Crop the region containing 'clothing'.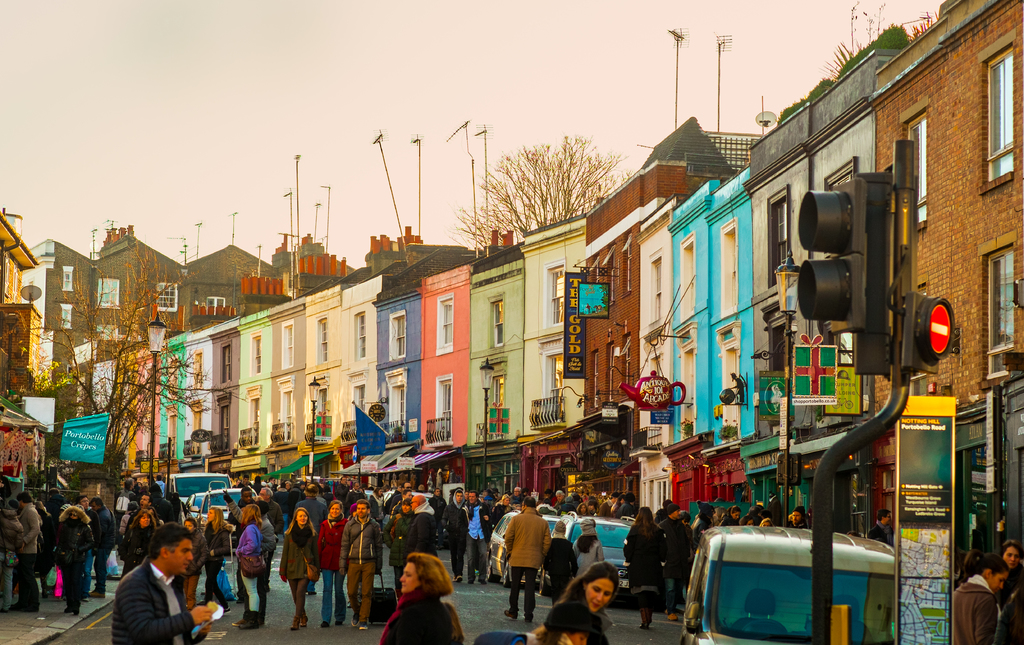
Crop region: 379, 585, 454, 644.
